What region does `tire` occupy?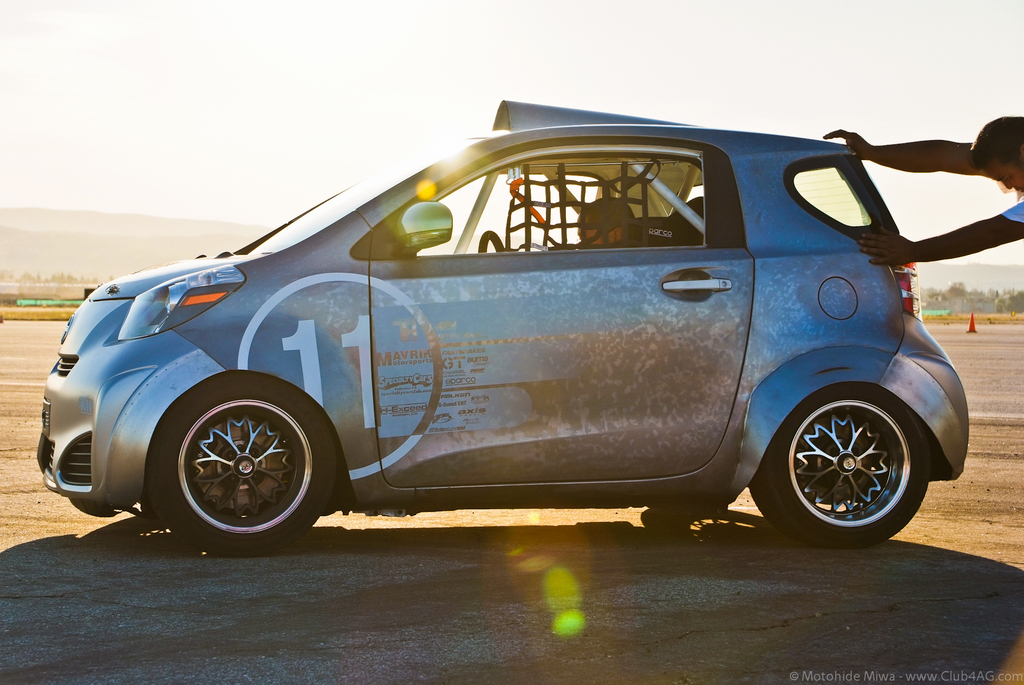
Rect(756, 375, 945, 538).
